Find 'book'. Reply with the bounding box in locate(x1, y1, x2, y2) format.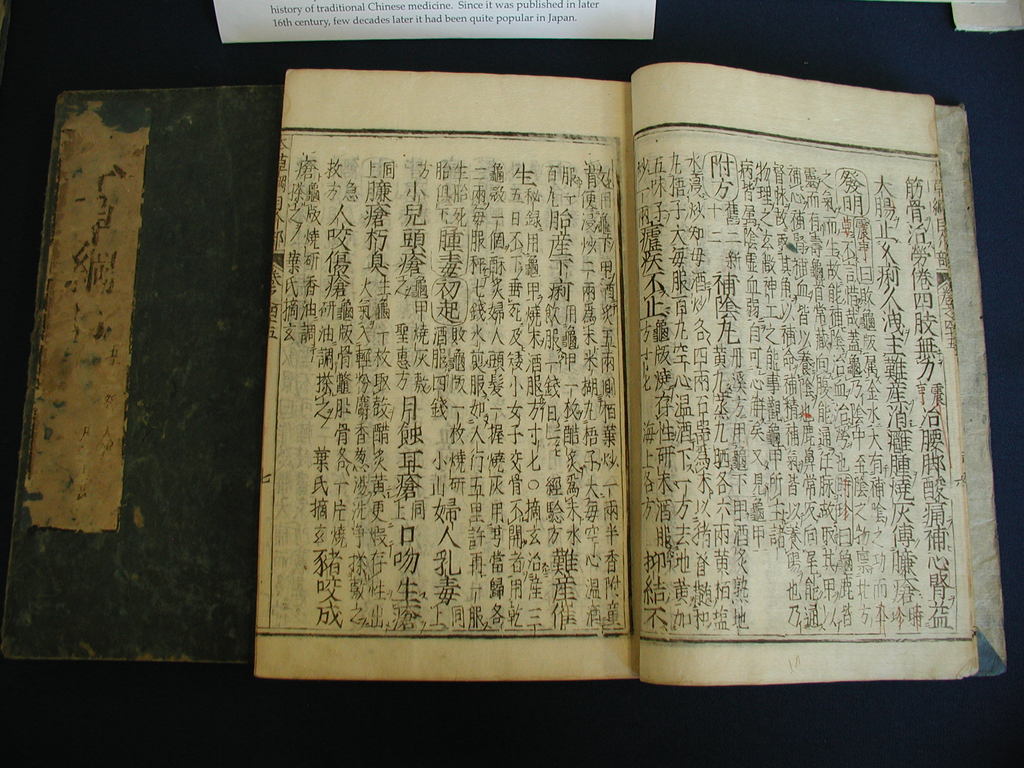
locate(239, 60, 1014, 680).
